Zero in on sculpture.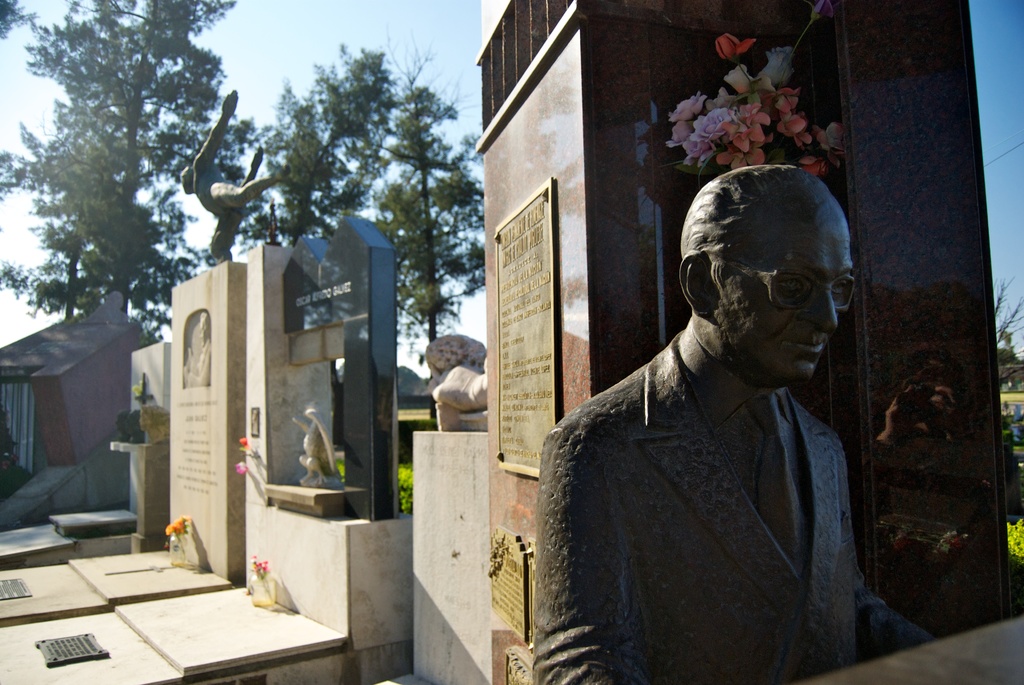
Zeroed in: [541, 141, 897, 684].
